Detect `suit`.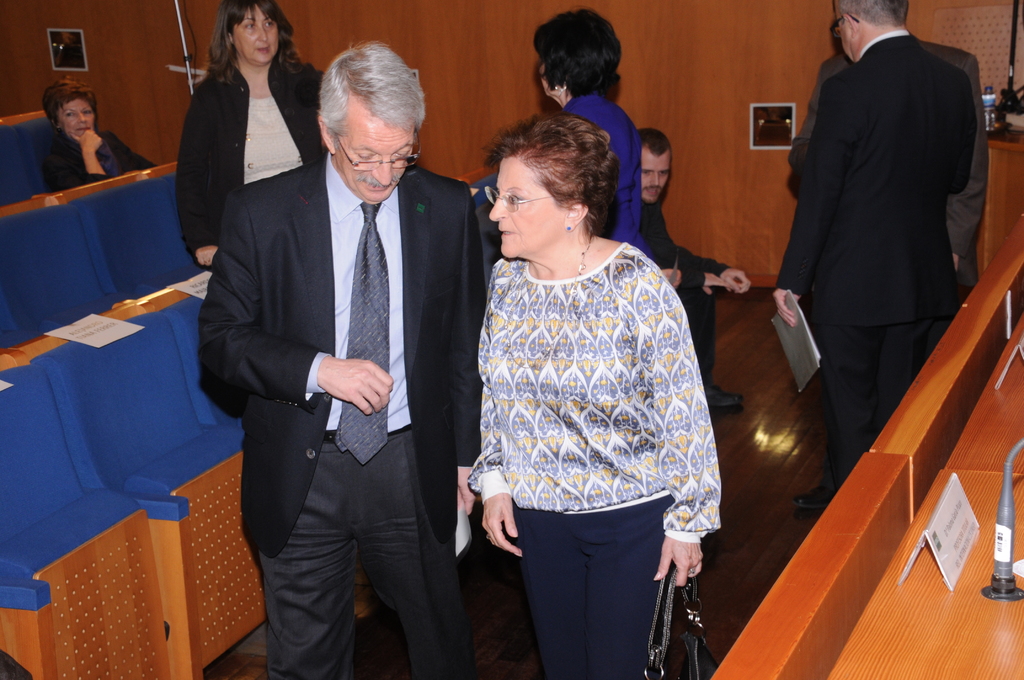
Detected at x1=47 y1=133 x2=154 y2=195.
